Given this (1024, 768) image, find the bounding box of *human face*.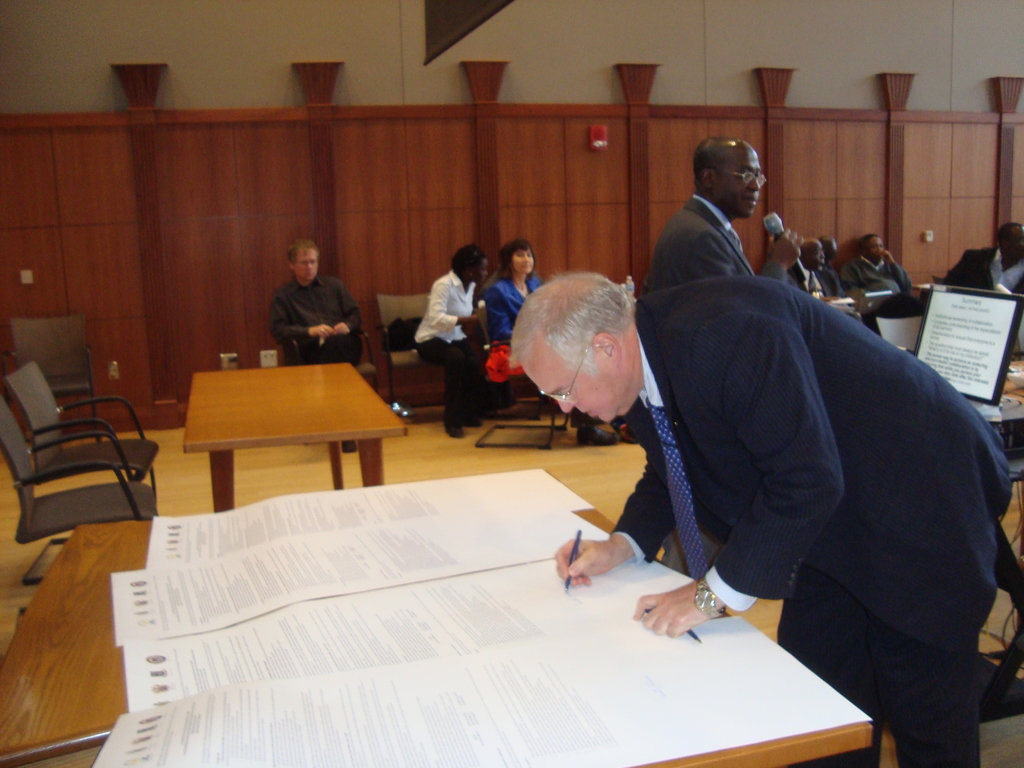
[left=866, top=237, right=882, bottom=262].
